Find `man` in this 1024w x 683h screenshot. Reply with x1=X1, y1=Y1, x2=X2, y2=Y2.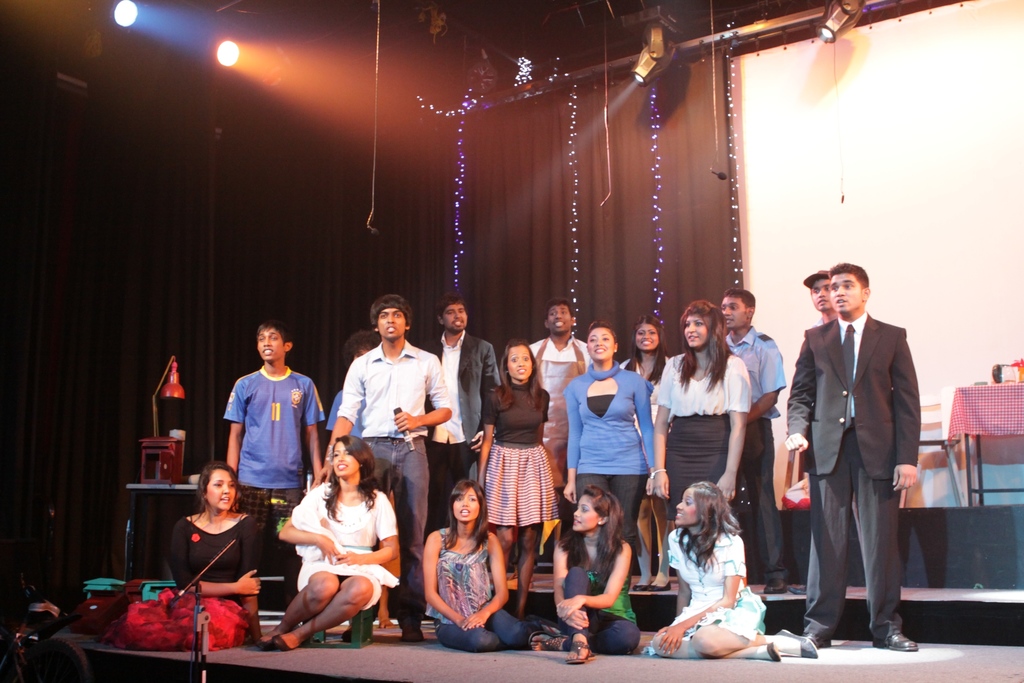
x1=785, y1=263, x2=920, y2=654.
